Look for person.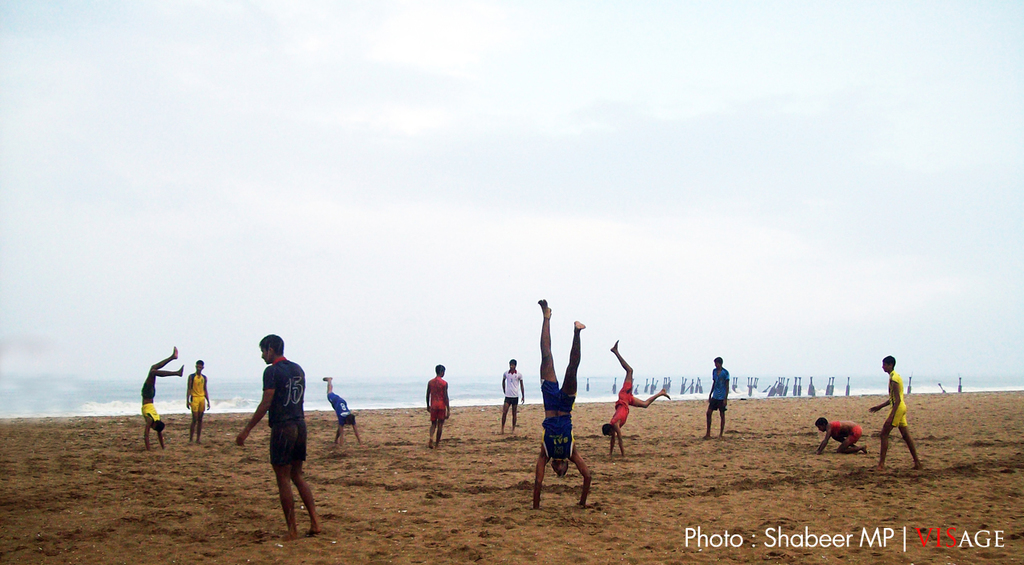
Found: {"left": 536, "top": 290, "right": 598, "bottom": 517}.
